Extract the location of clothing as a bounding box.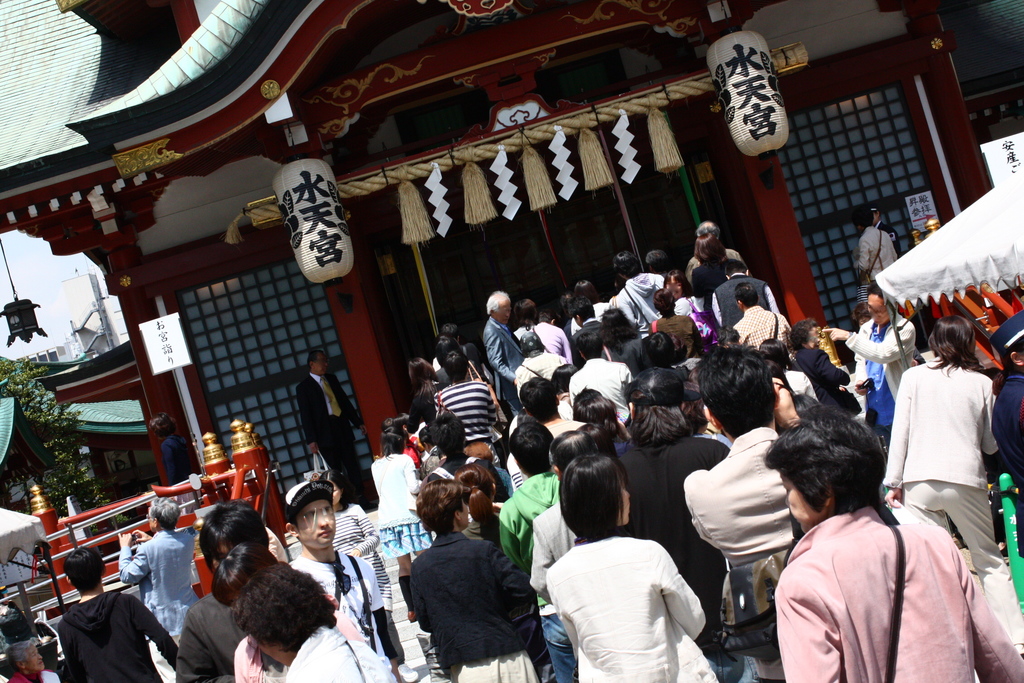
bbox=(292, 369, 369, 499).
